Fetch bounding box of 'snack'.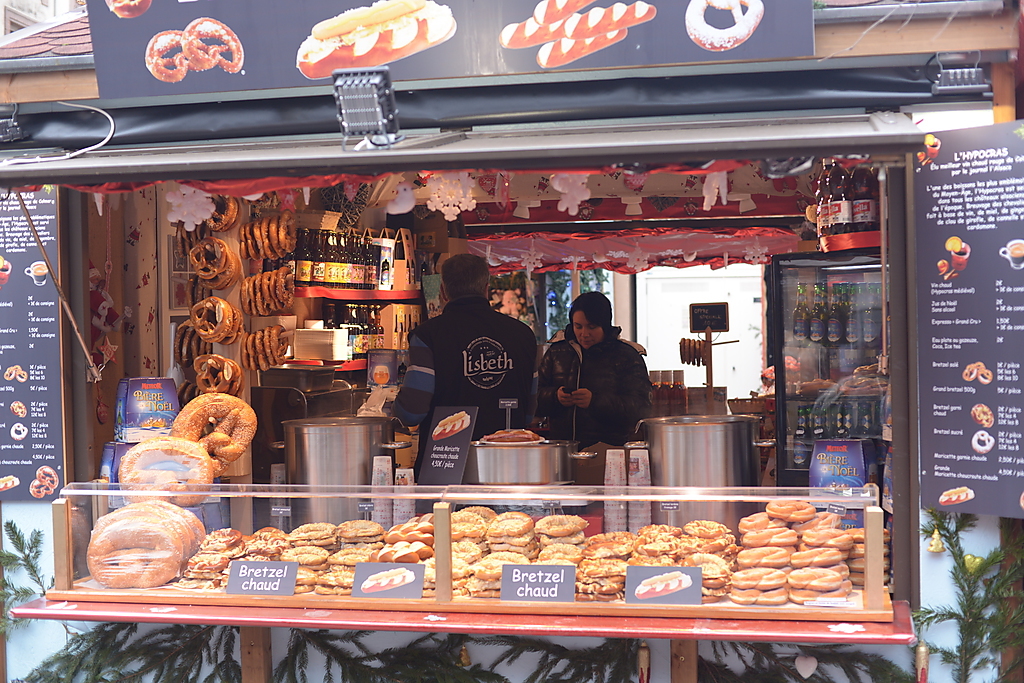
Bbox: {"x1": 106, "y1": 1, "x2": 151, "y2": 17}.
